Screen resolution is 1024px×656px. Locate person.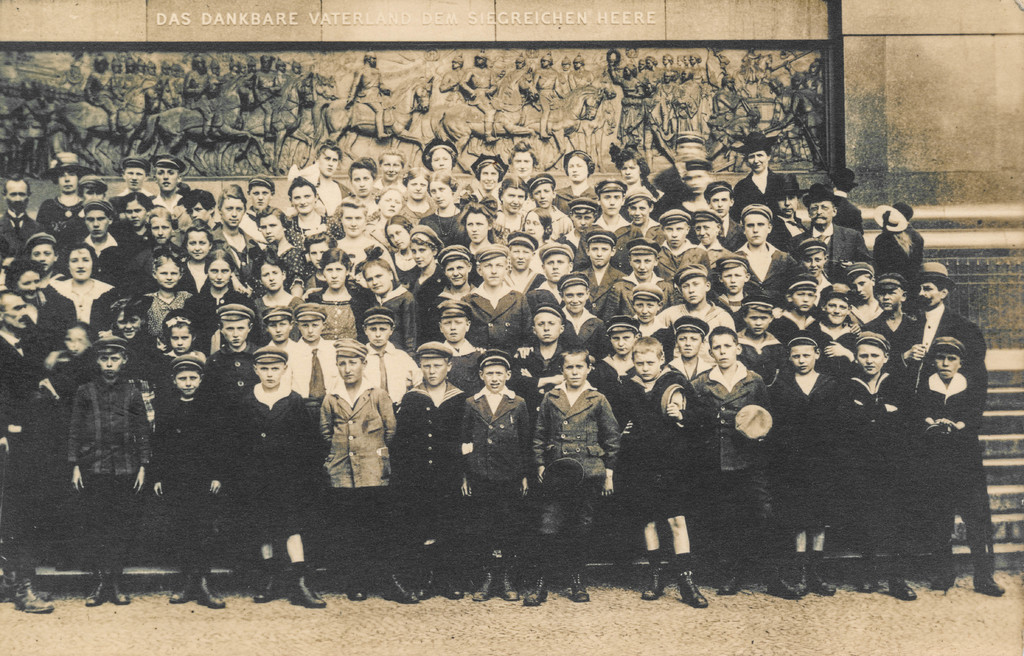
(394, 329, 473, 604).
